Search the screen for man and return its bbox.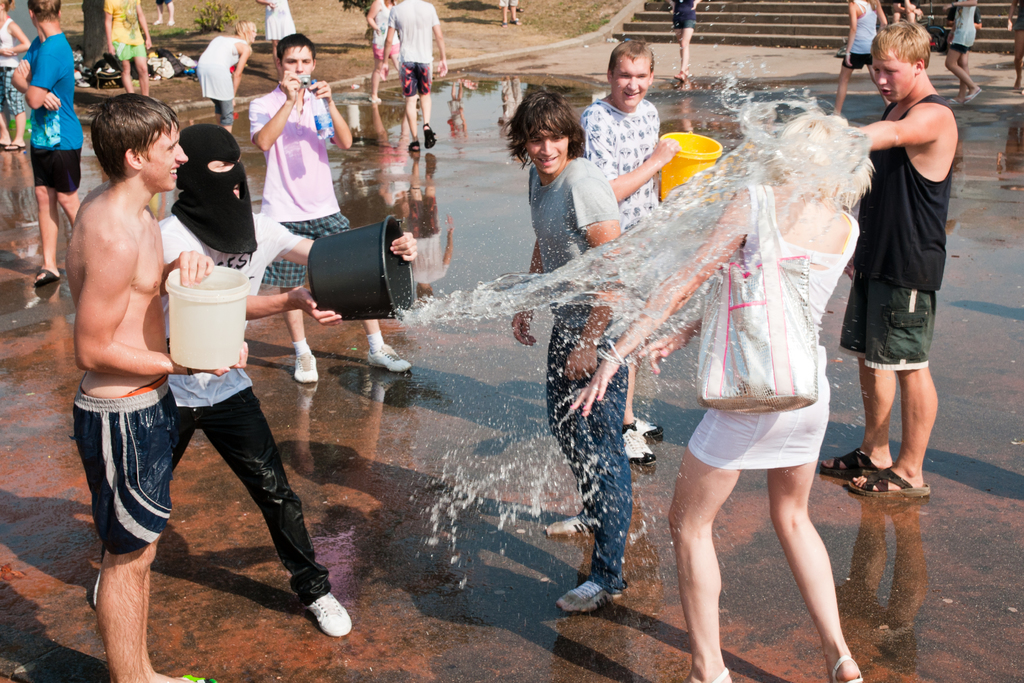
Found: BBox(506, 88, 635, 616).
